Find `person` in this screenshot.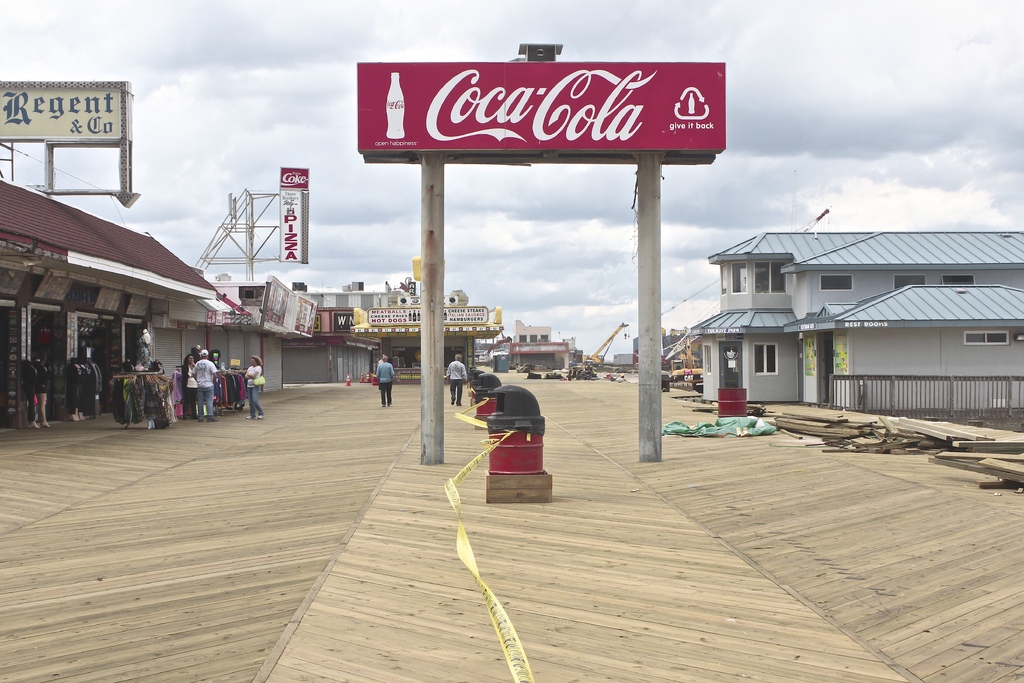
The bounding box for `person` is rect(239, 356, 262, 422).
